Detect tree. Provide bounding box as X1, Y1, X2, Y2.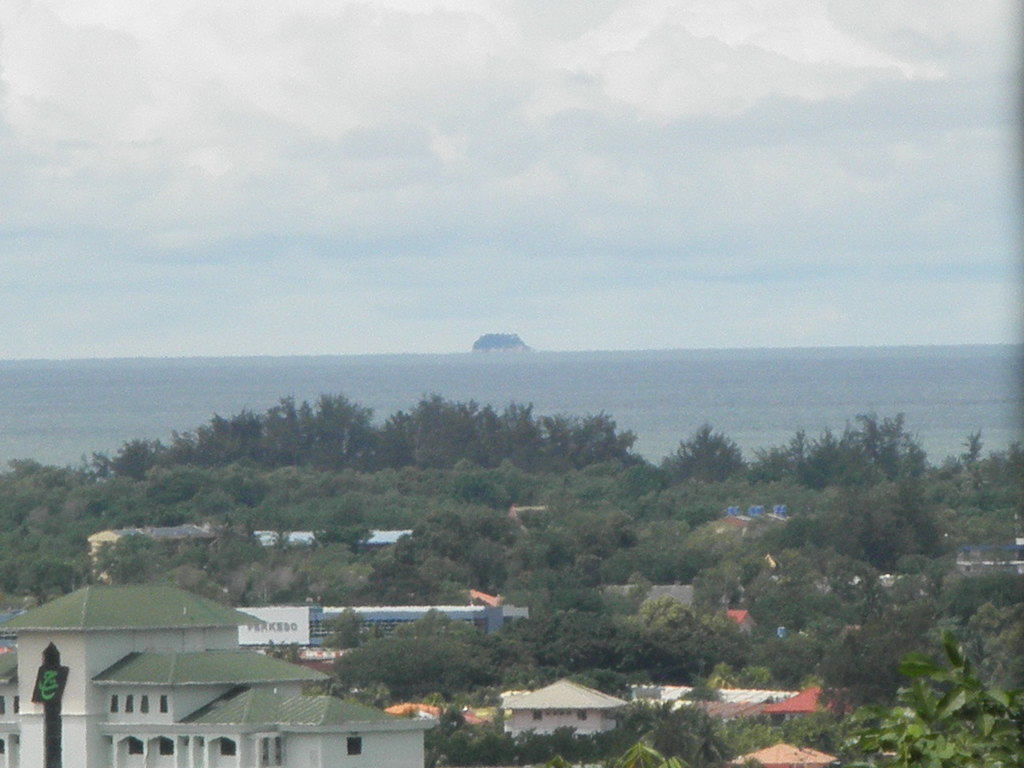
957, 425, 981, 463.
